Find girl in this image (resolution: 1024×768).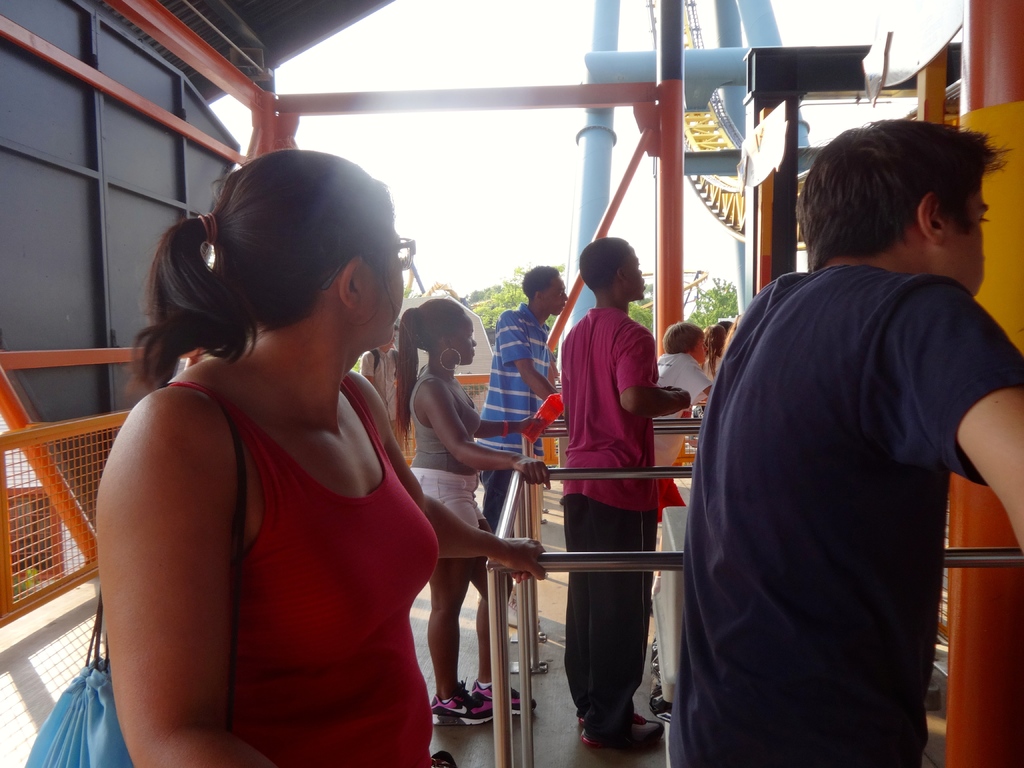
detection(108, 151, 546, 767).
